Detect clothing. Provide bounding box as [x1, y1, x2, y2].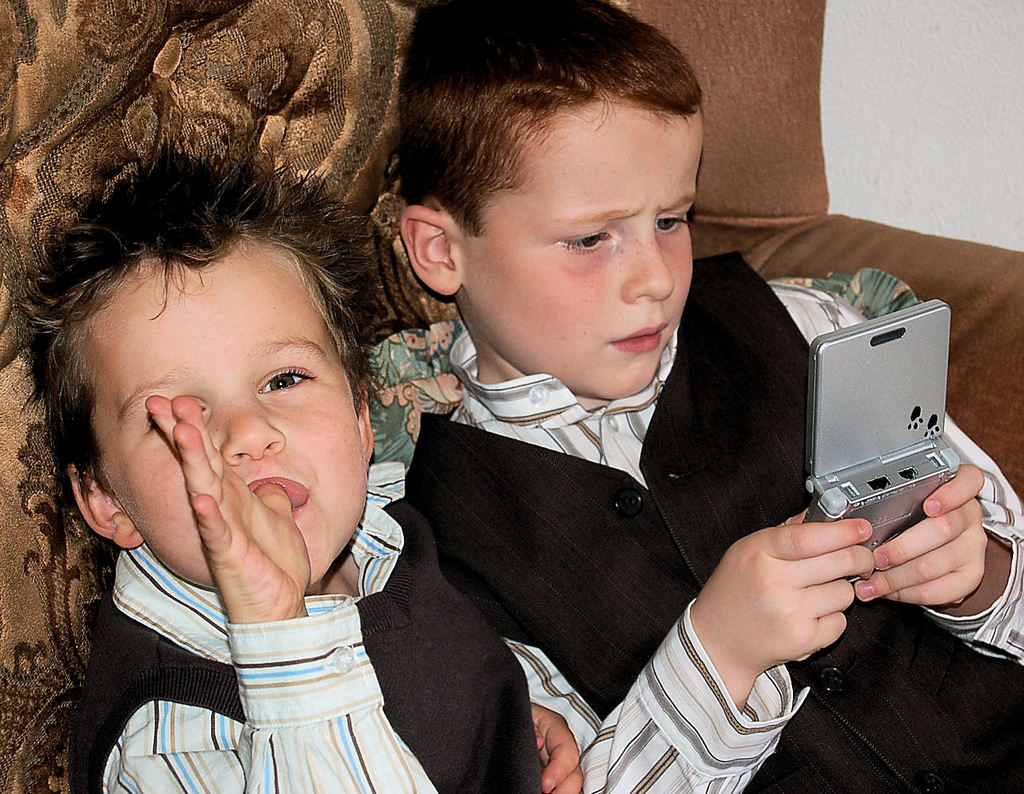
[413, 245, 1023, 793].
